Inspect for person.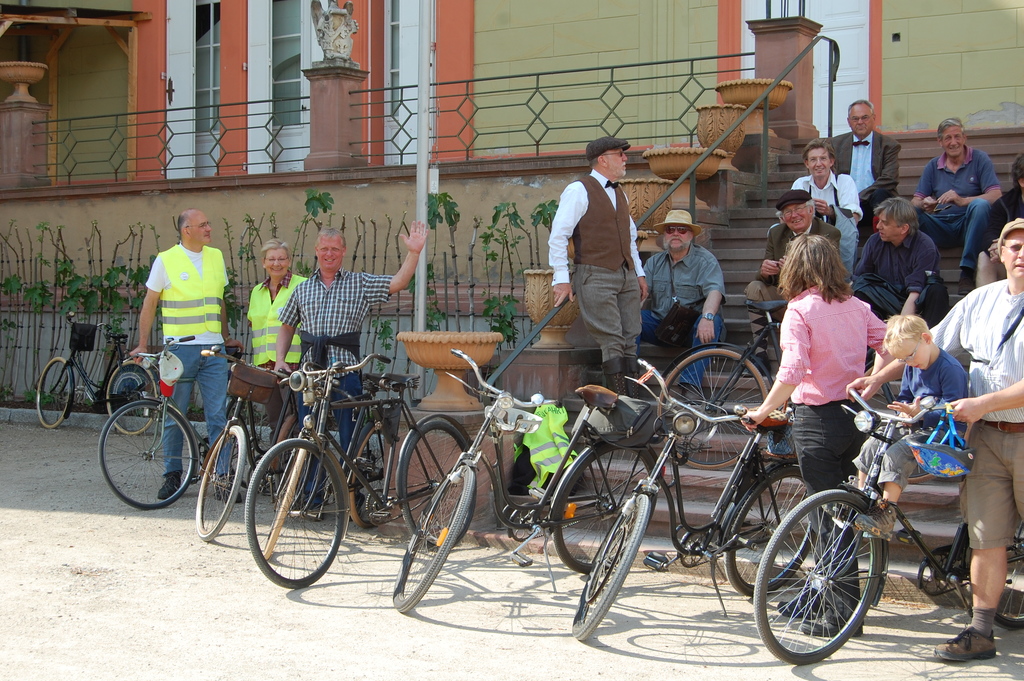
Inspection: <box>127,206,250,506</box>.
